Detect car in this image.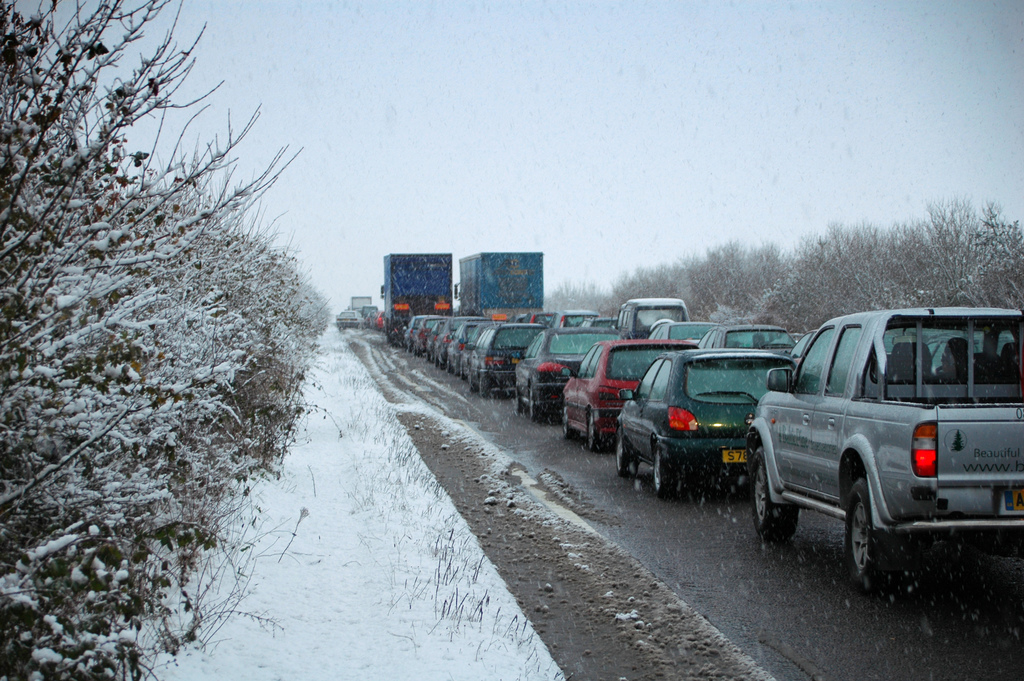
Detection: <box>468,322,543,395</box>.
